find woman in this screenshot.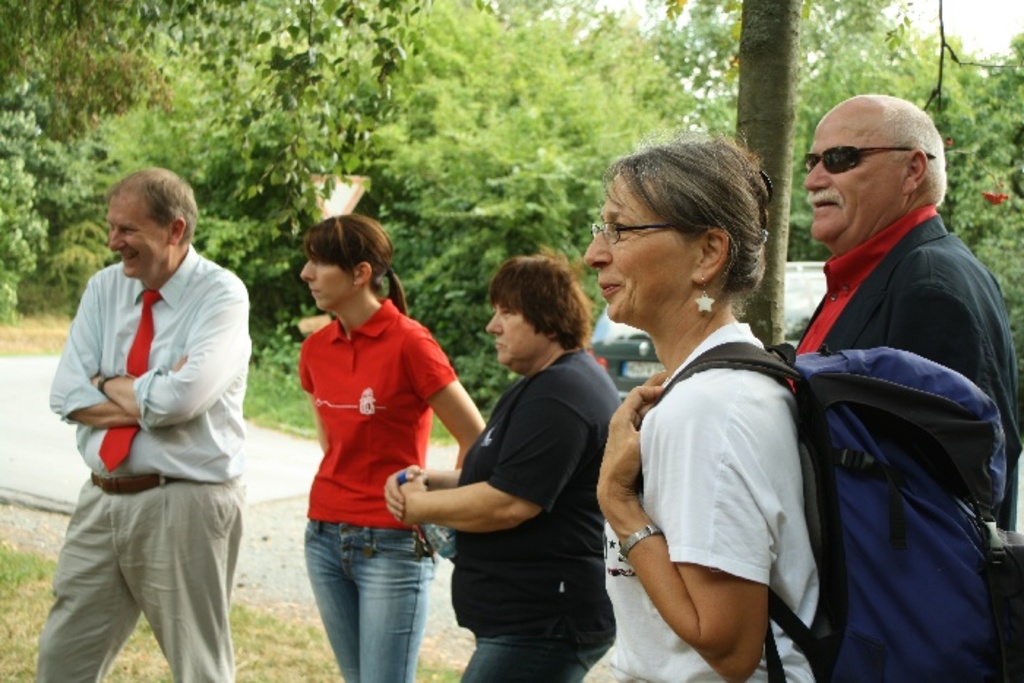
The bounding box for woman is (581, 129, 822, 682).
